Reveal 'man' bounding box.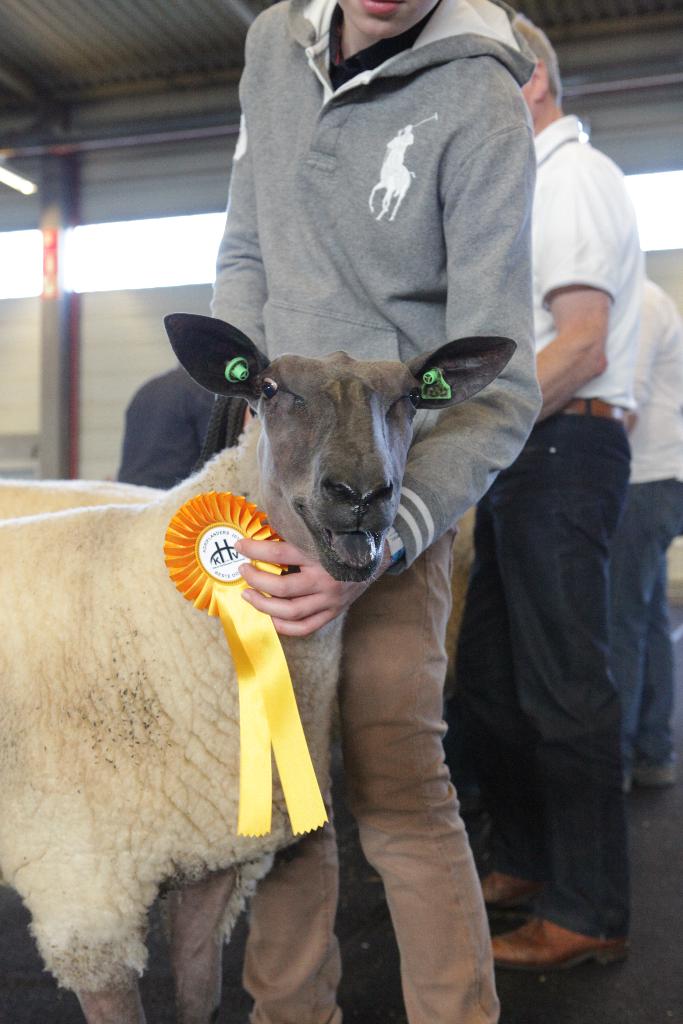
Revealed: (left=479, top=10, right=644, bottom=976).
